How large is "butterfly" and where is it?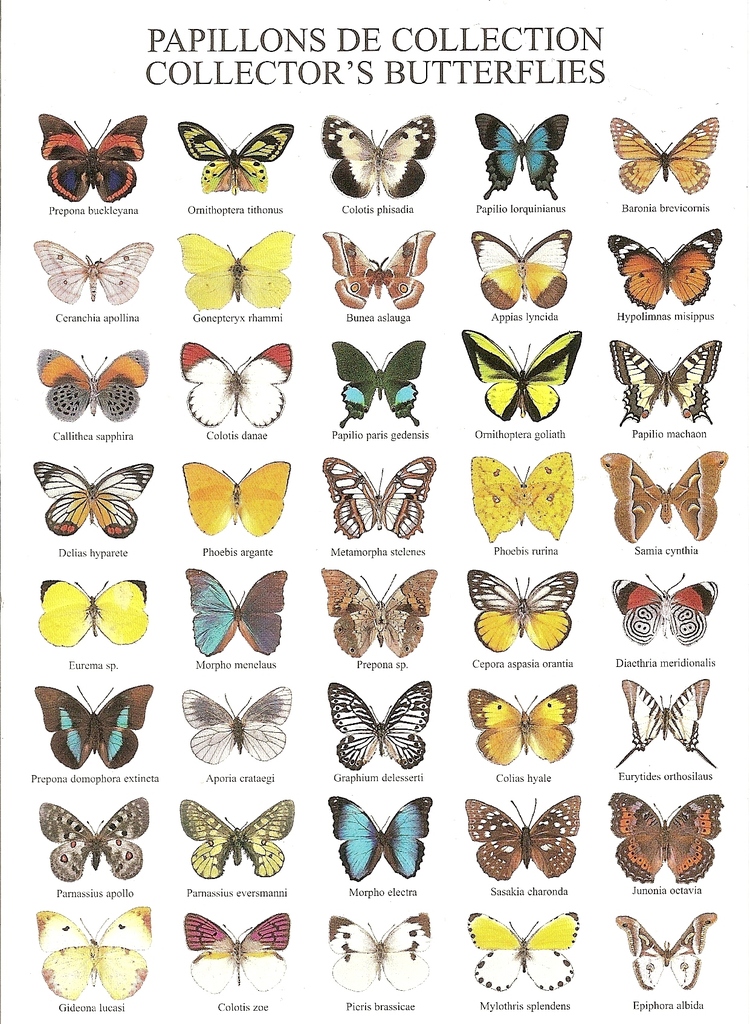
Bounding box: locate(186, 682, 297, 771).
